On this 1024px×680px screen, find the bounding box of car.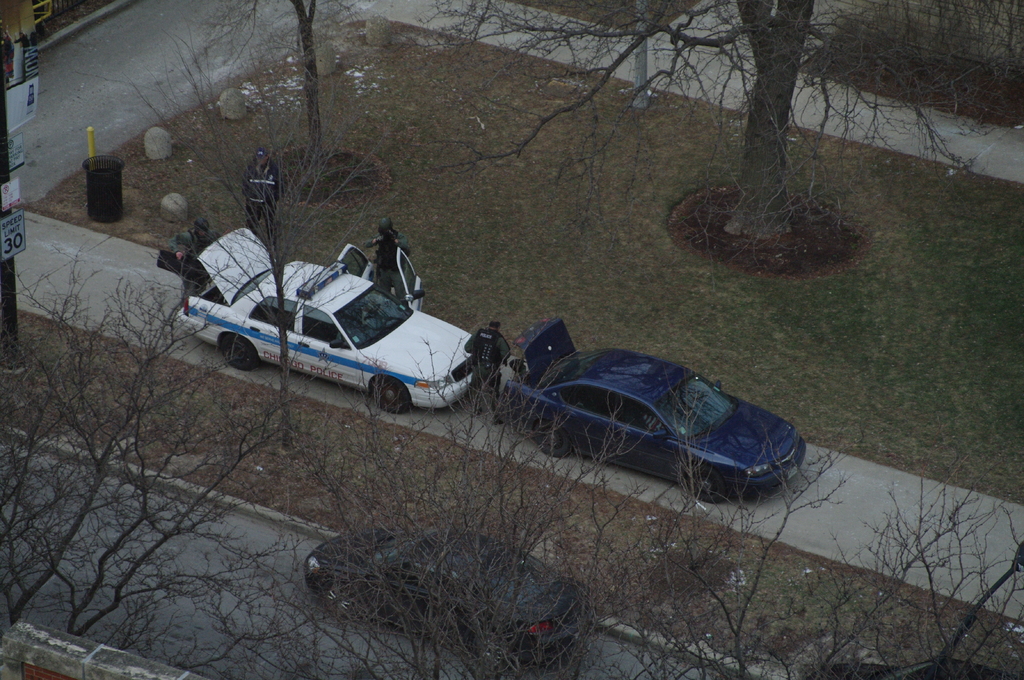
Bounding box: x1=494 y1=320 x2=809 y2=508.
